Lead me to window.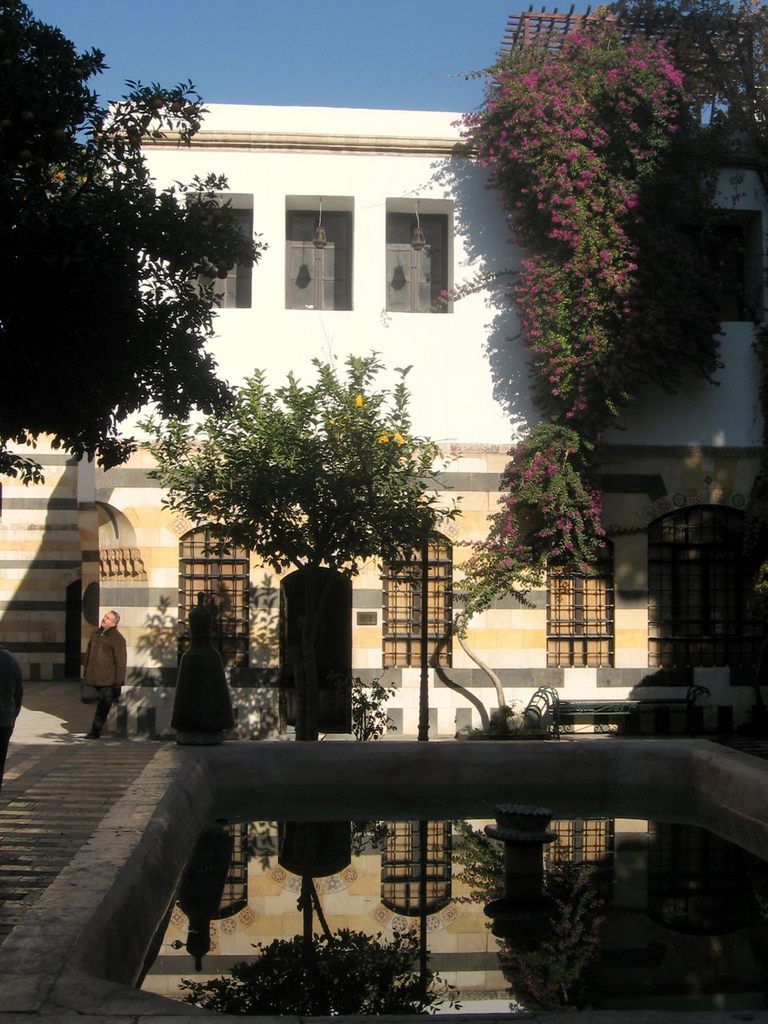
Lead to detection(388, 170, 458, 303).
